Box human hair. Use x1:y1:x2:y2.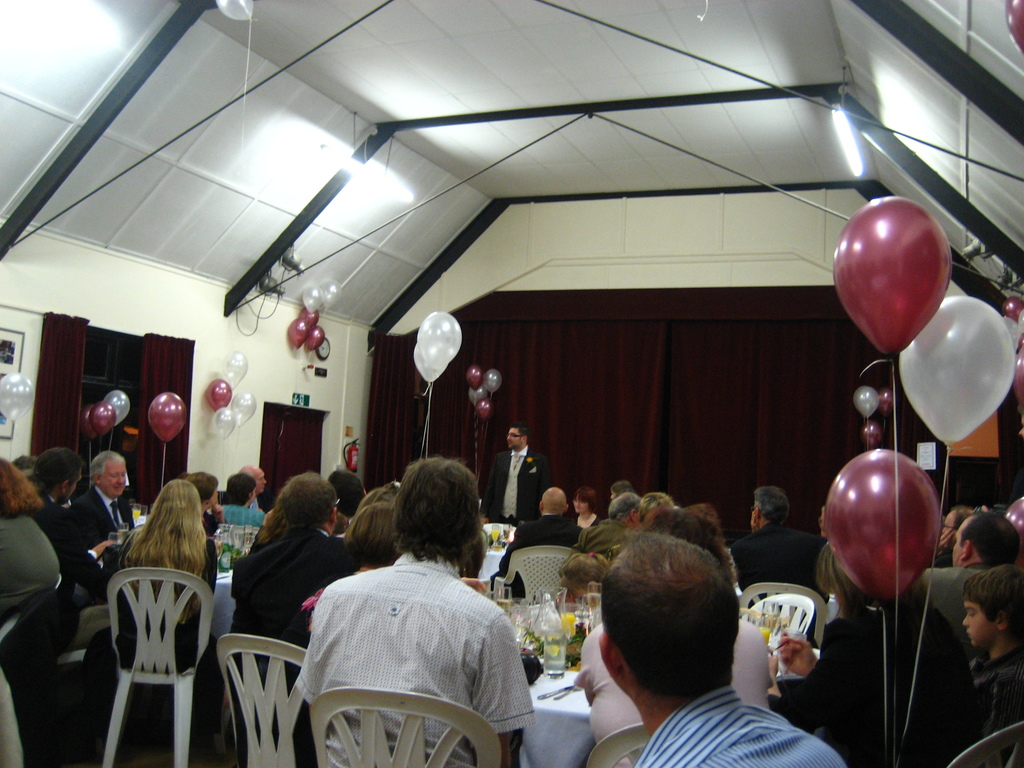
12:456:41:487.
